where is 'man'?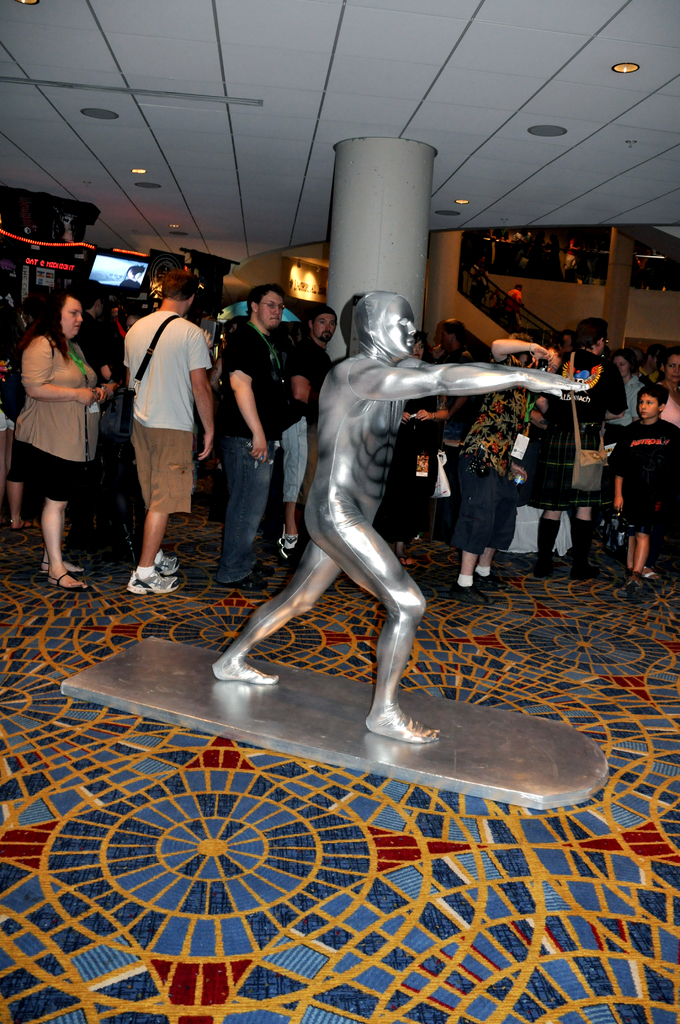
{"left": 204, "top": 292, "right": 590, "bottom": 743}.
